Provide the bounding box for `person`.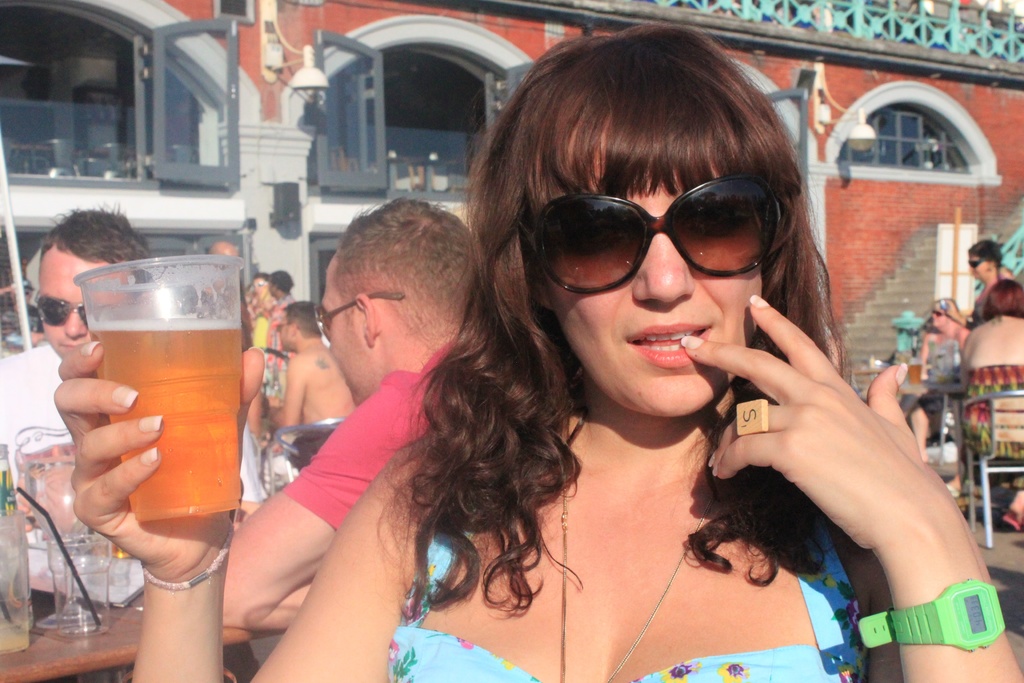
224, 198, 485, 682.
